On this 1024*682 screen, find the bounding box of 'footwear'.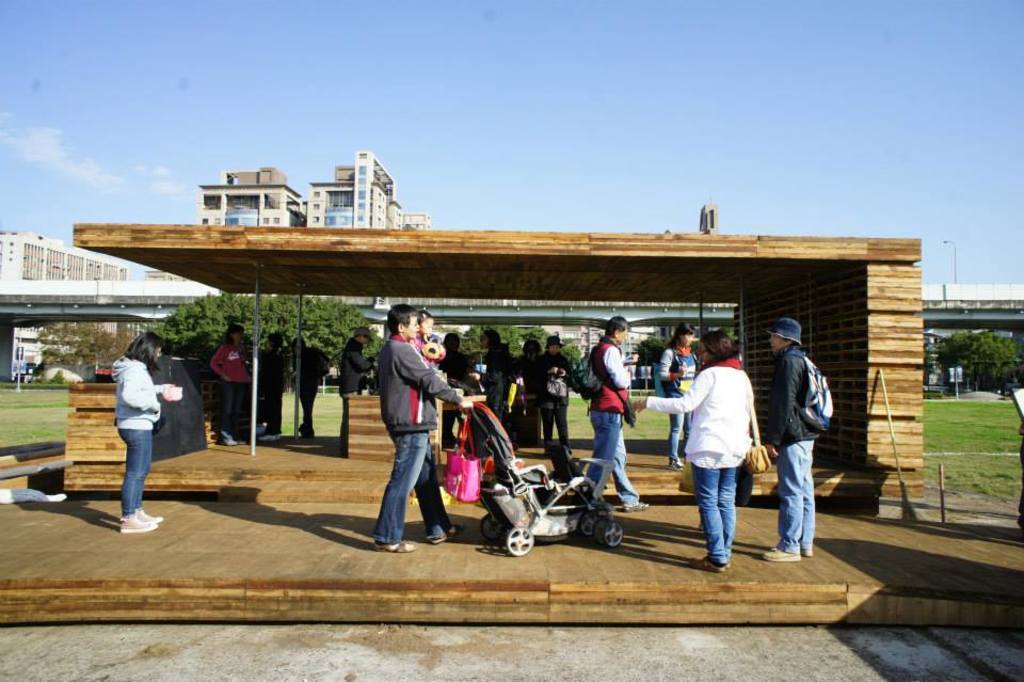
Bounding box: bbox=[663, 456, 687, 467].
